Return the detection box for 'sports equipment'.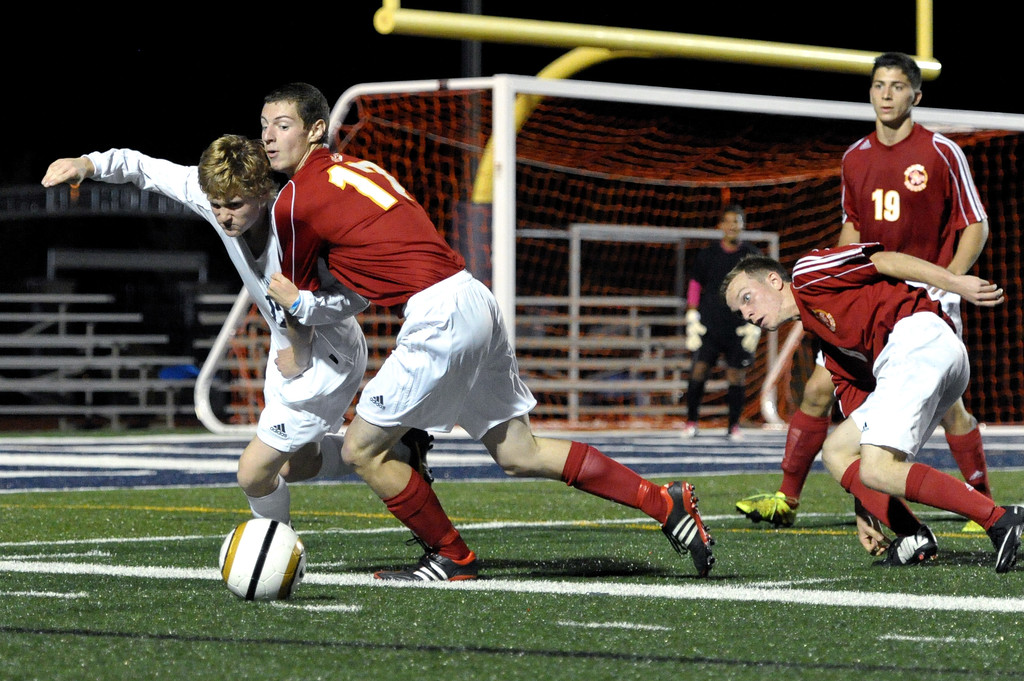
box(987, 501, 1023, 572).
